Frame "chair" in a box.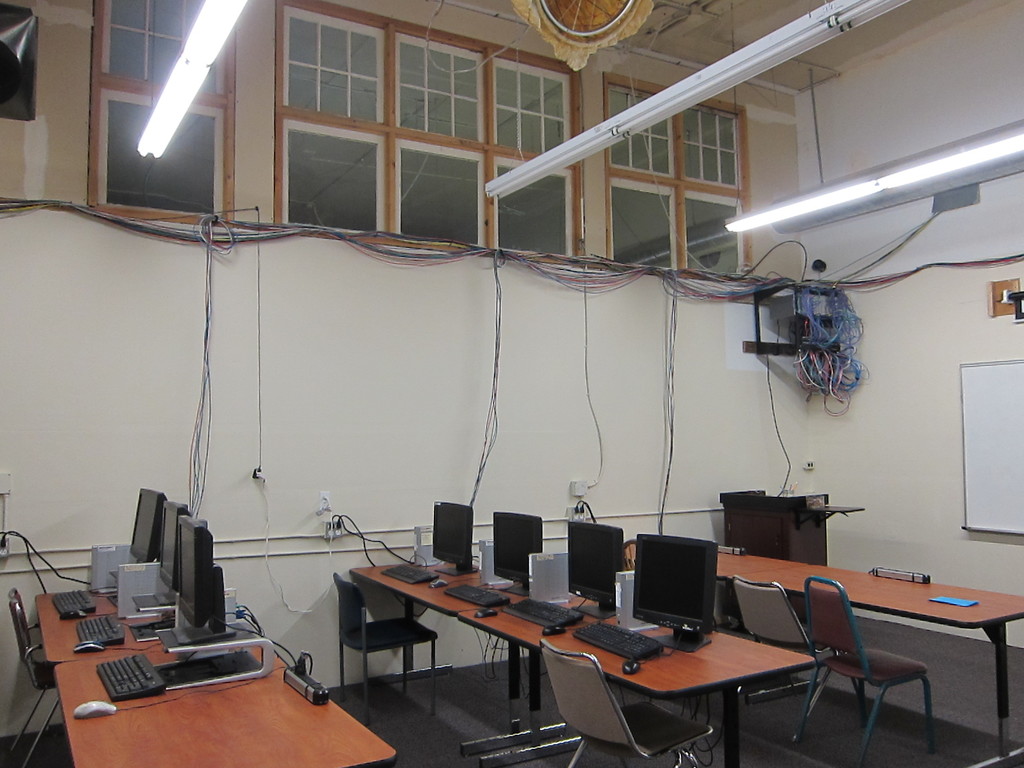
bbox=(5, 582, 63, 767).
